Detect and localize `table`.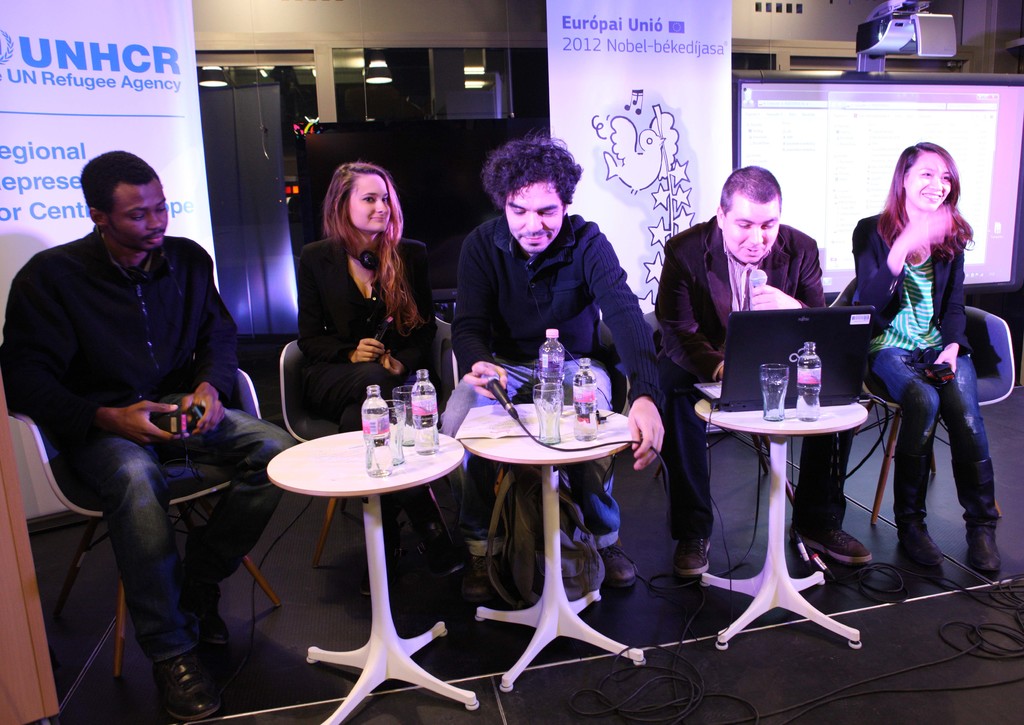
Localized at rect(456, 408, 644, 693).
